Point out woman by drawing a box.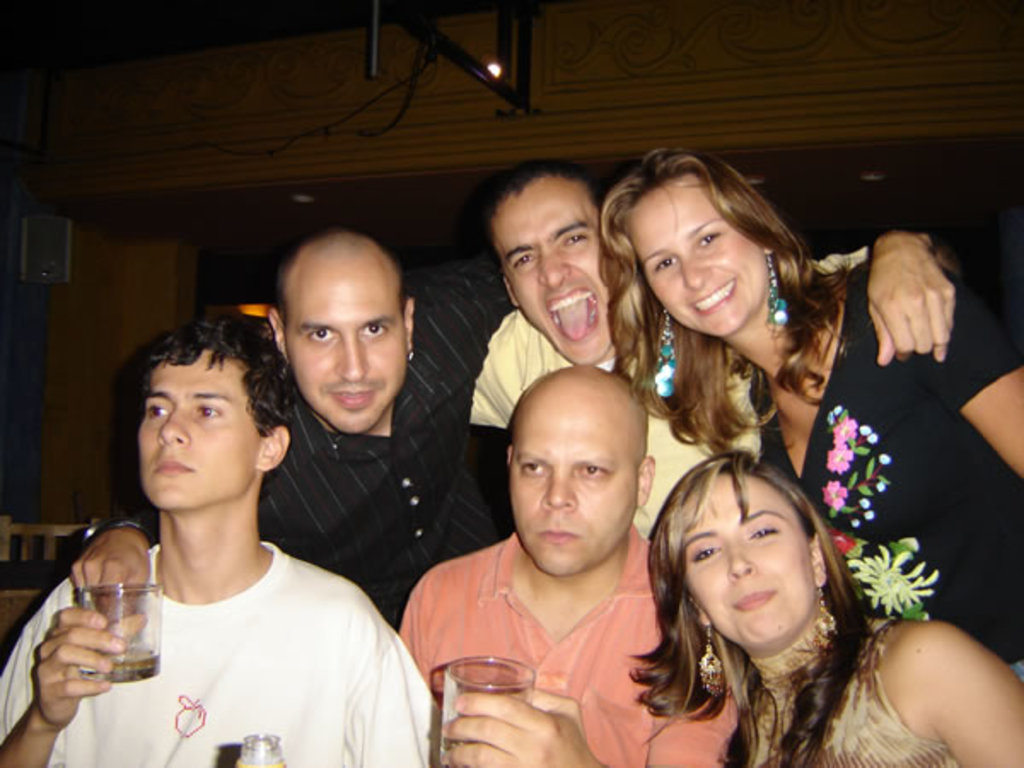
bbox=[596, 142, 1022, 691].
